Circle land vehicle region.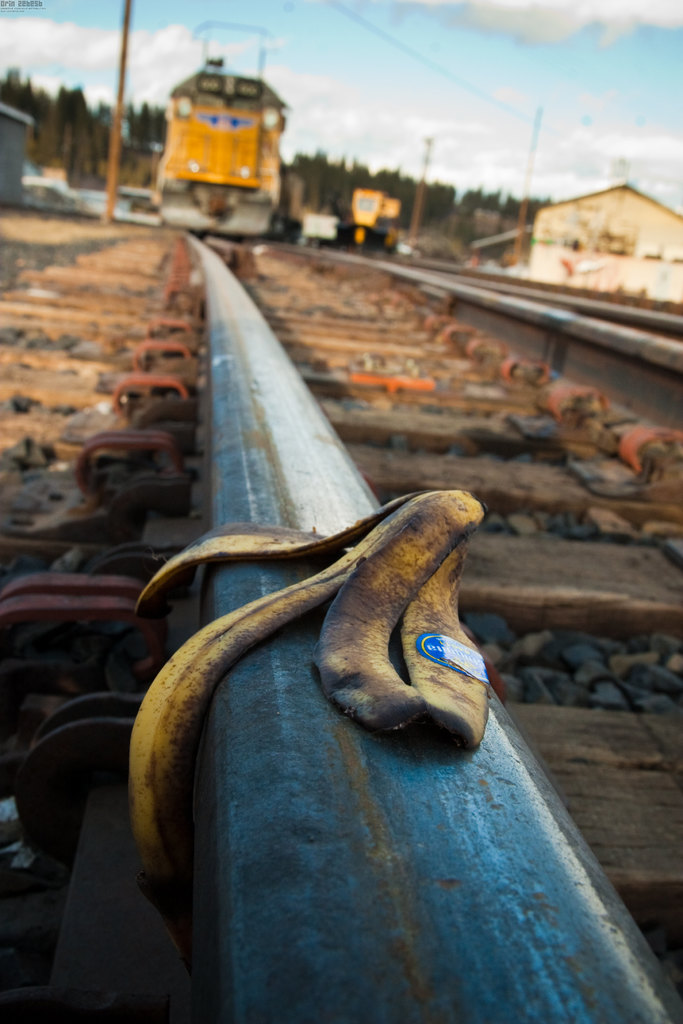
Region: left=343, top=189, right=400, bottom=254.
